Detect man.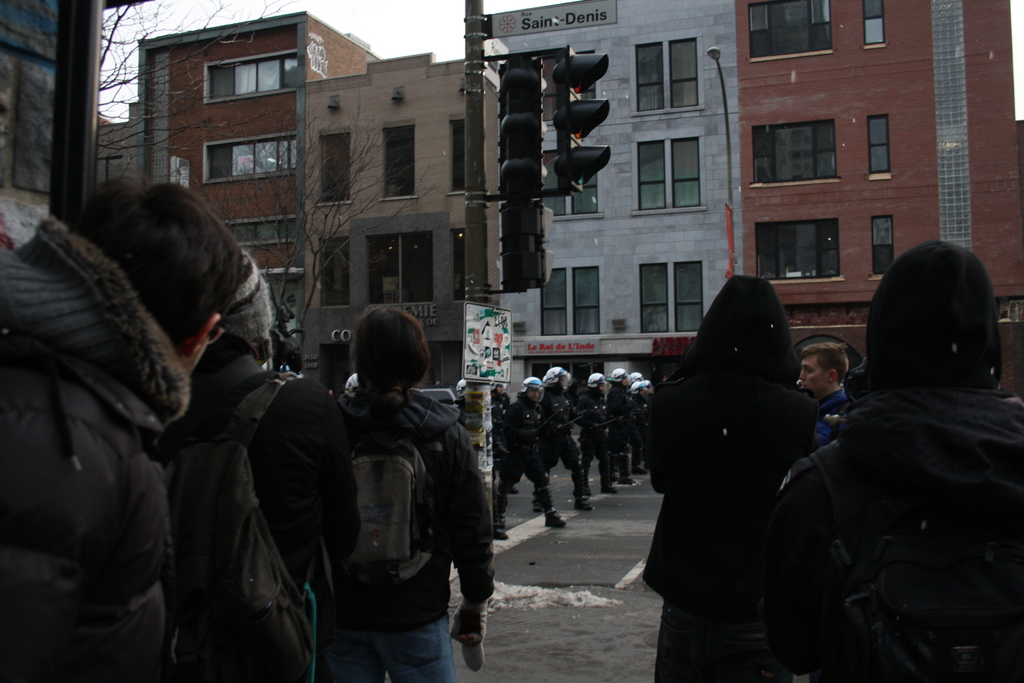
Detected at bbox(529, 365, 593, 512).
